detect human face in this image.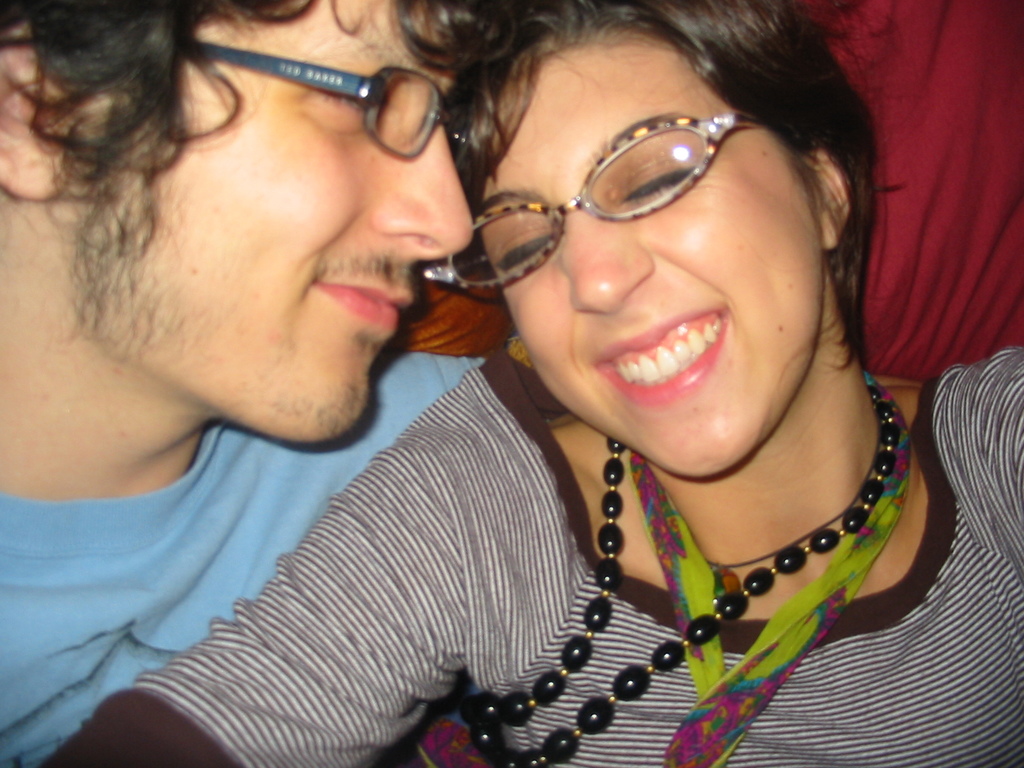
Detection: pyautogui.locateOnScreen(58, 0, 490, 442).
